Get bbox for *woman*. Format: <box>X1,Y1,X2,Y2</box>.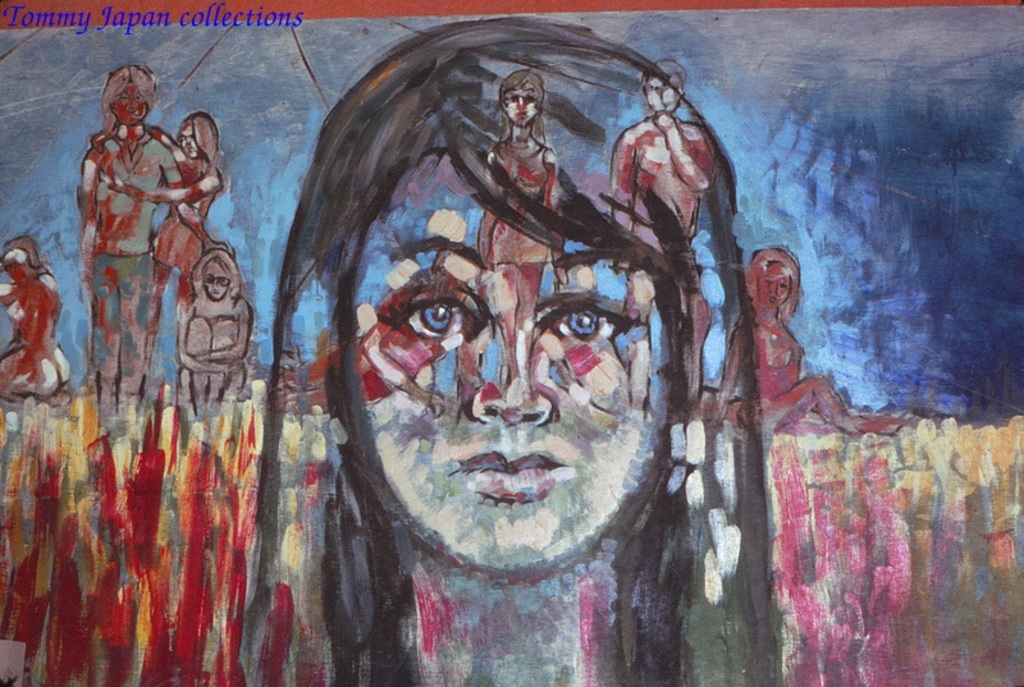
<box>104,111,220,399</box>.
